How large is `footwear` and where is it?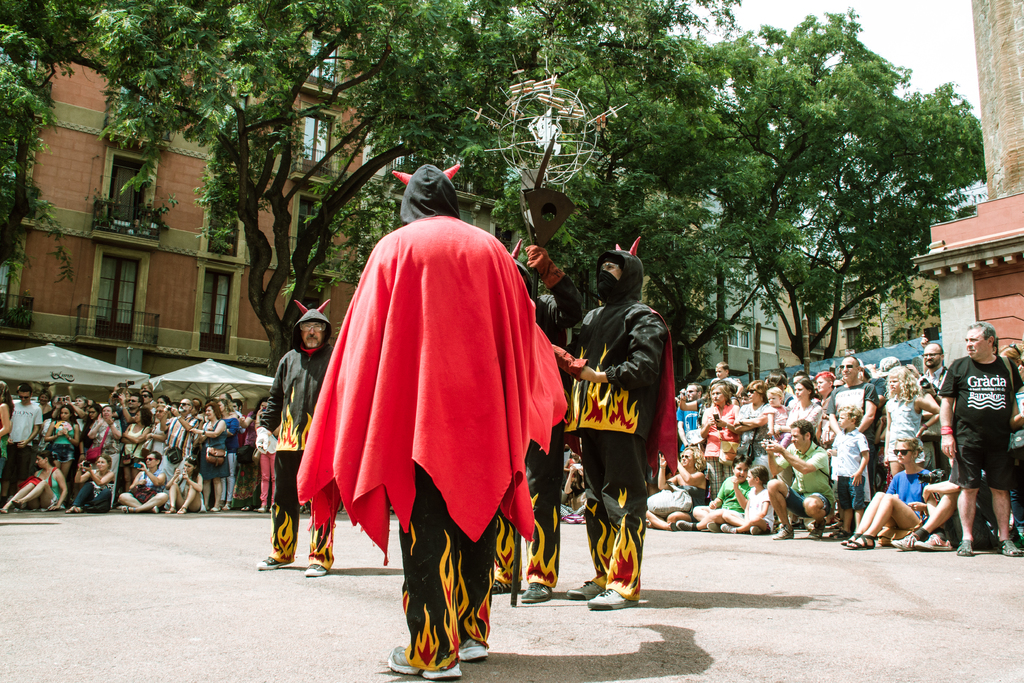
Bounding box: (10,500,24,502).
